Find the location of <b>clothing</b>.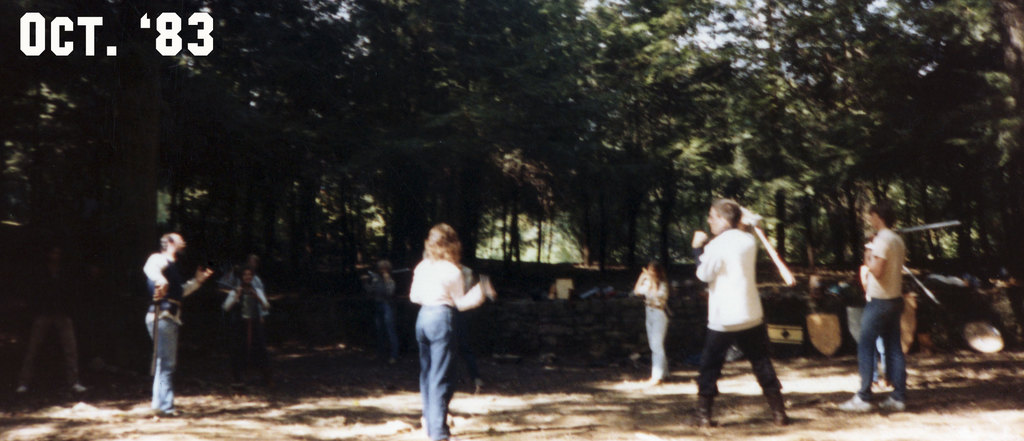
Location: (left=650, top=306, right=671, bottom=378).
